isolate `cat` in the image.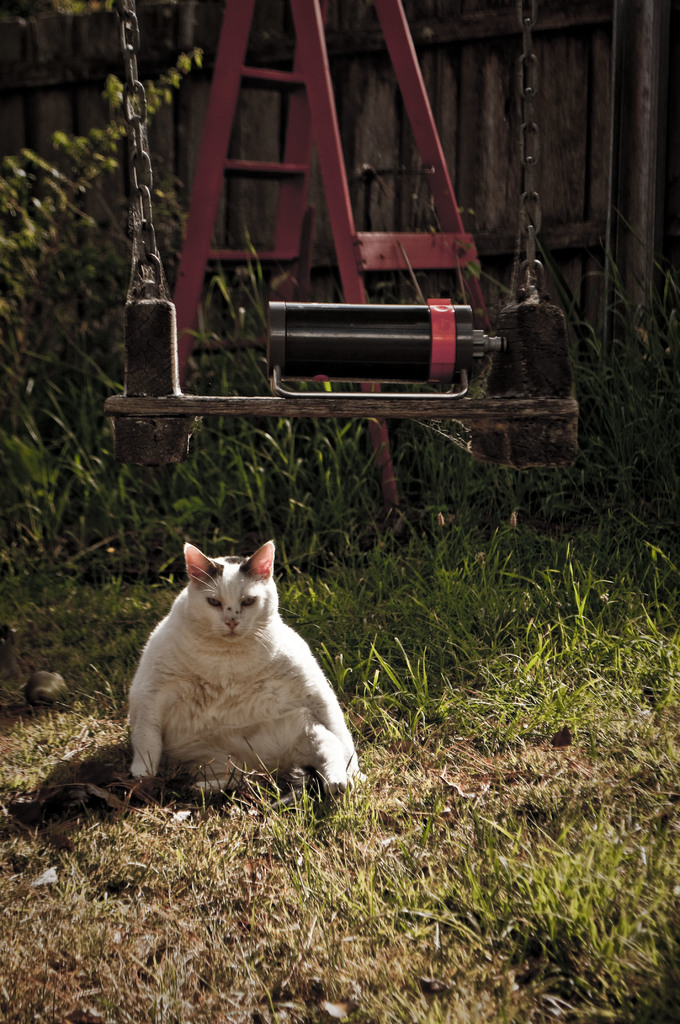
Isolated region: 127 538 376 801.
